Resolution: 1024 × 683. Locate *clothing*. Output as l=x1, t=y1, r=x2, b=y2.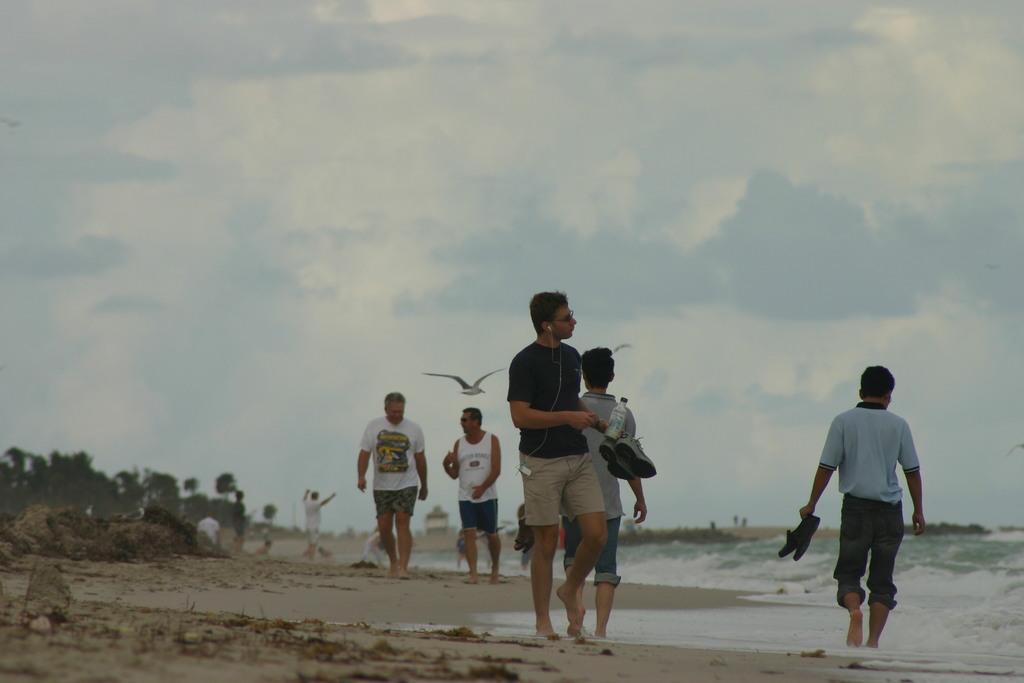
l=356, t=415, r=427, b=522.
